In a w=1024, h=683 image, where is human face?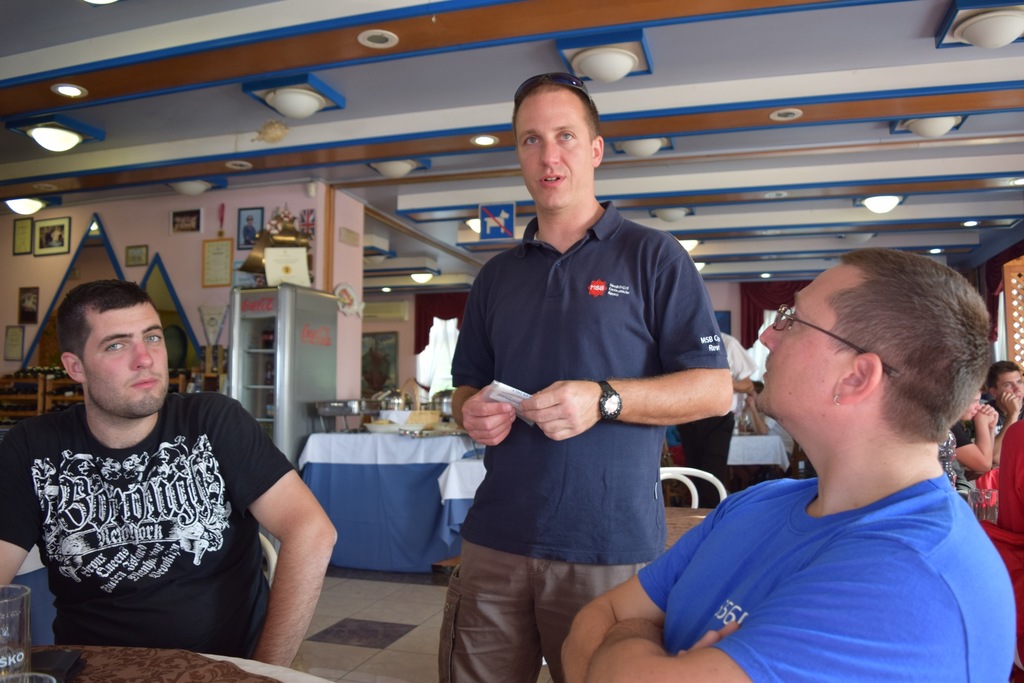
l=513, t=89, r=593, b=203.
